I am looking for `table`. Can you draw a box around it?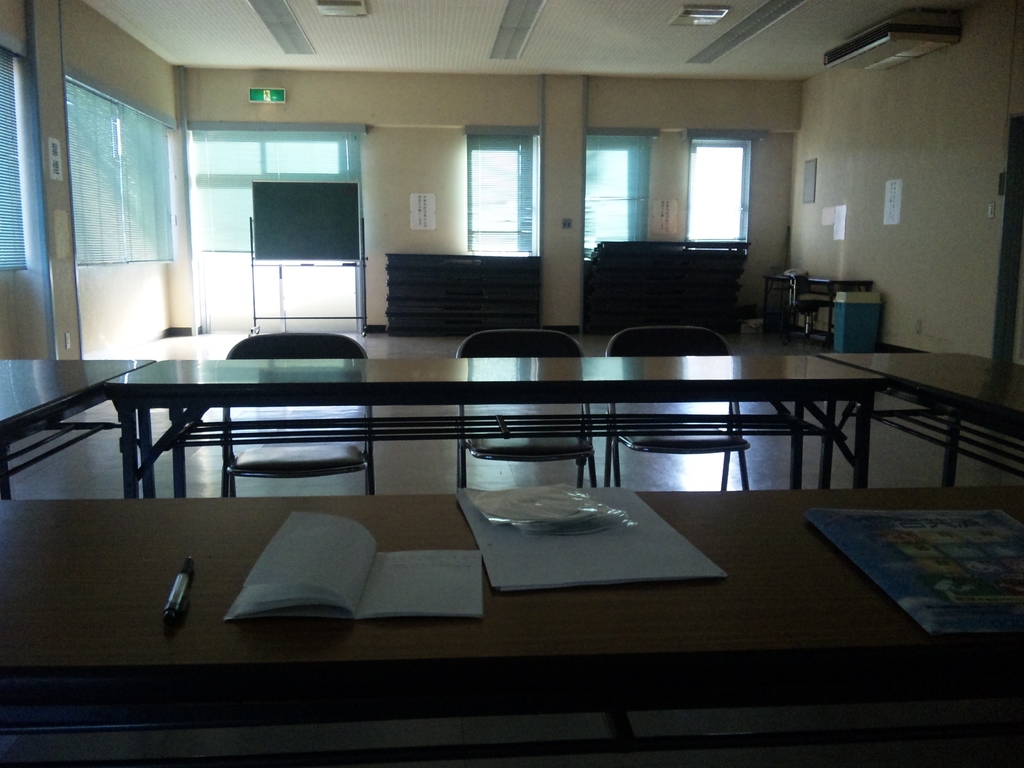
Sure, the bounding box is (x1=830, y1=352, x2=1023, y2=492).
